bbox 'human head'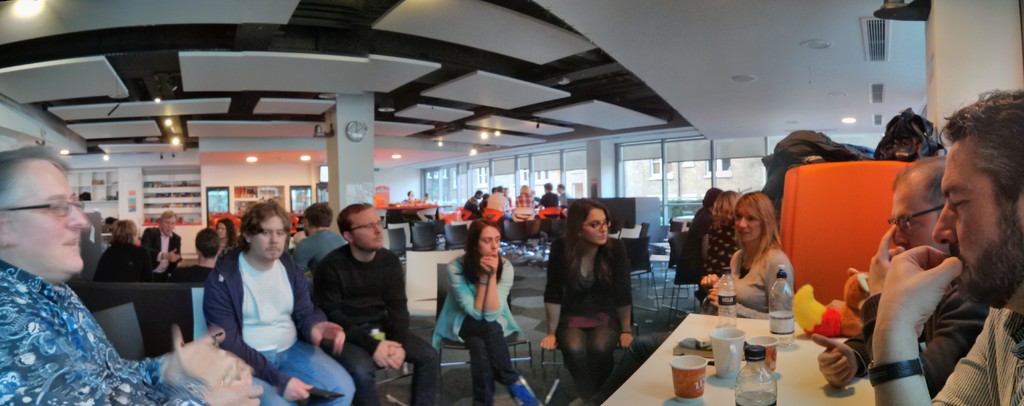
<region>731, 192, 772, 246</region>
